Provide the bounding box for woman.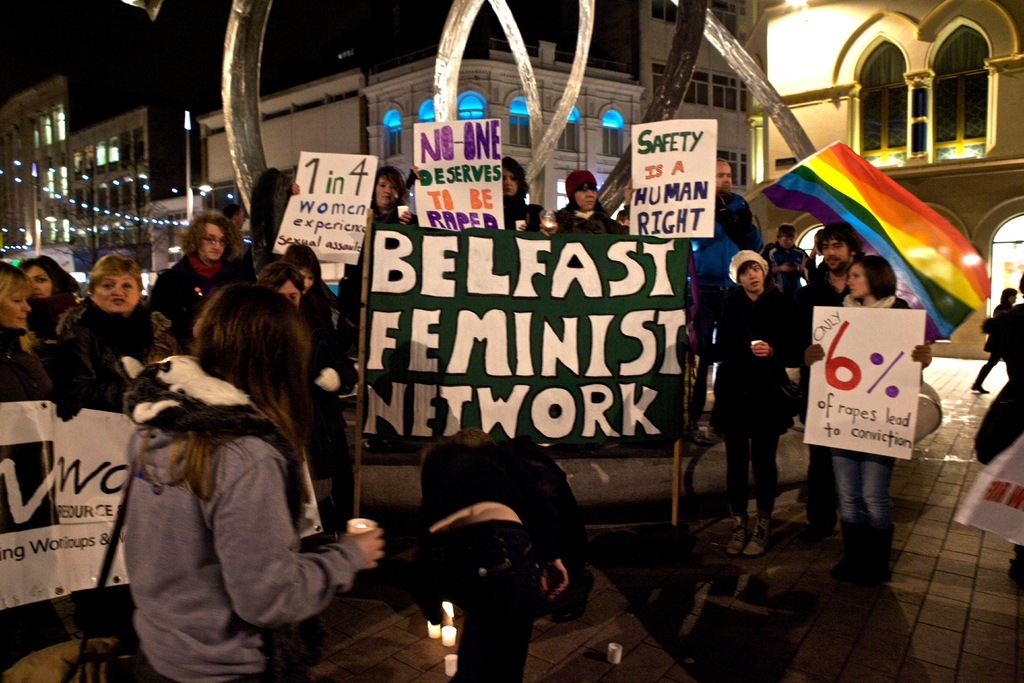
detection(114, 252, 375, 682).
